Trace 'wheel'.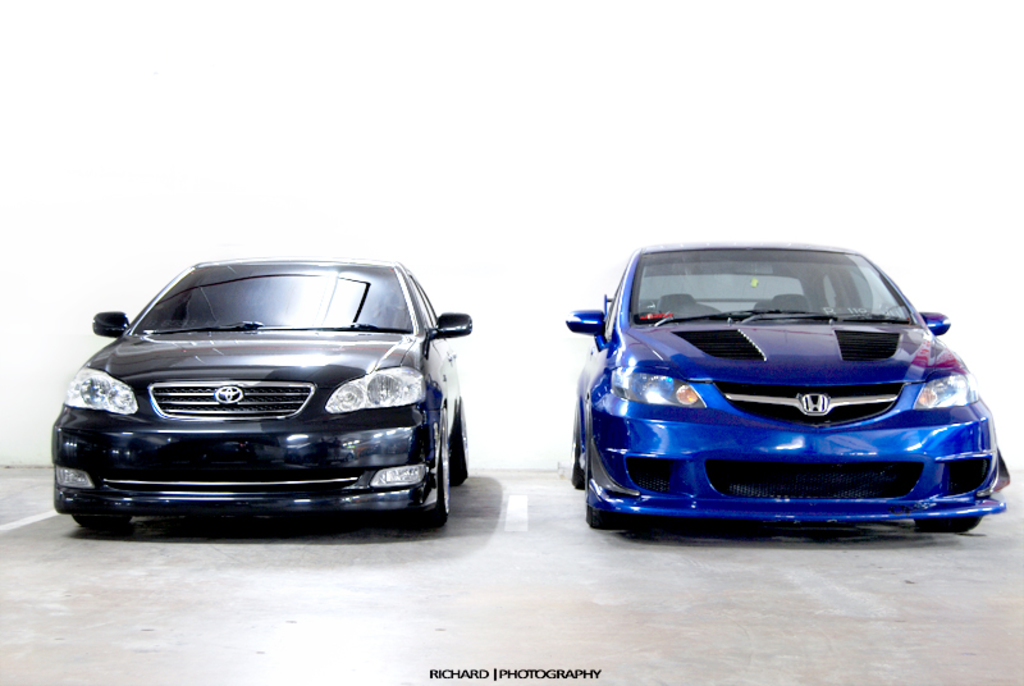
Traced to Rect(915, 514, 980, 538).
